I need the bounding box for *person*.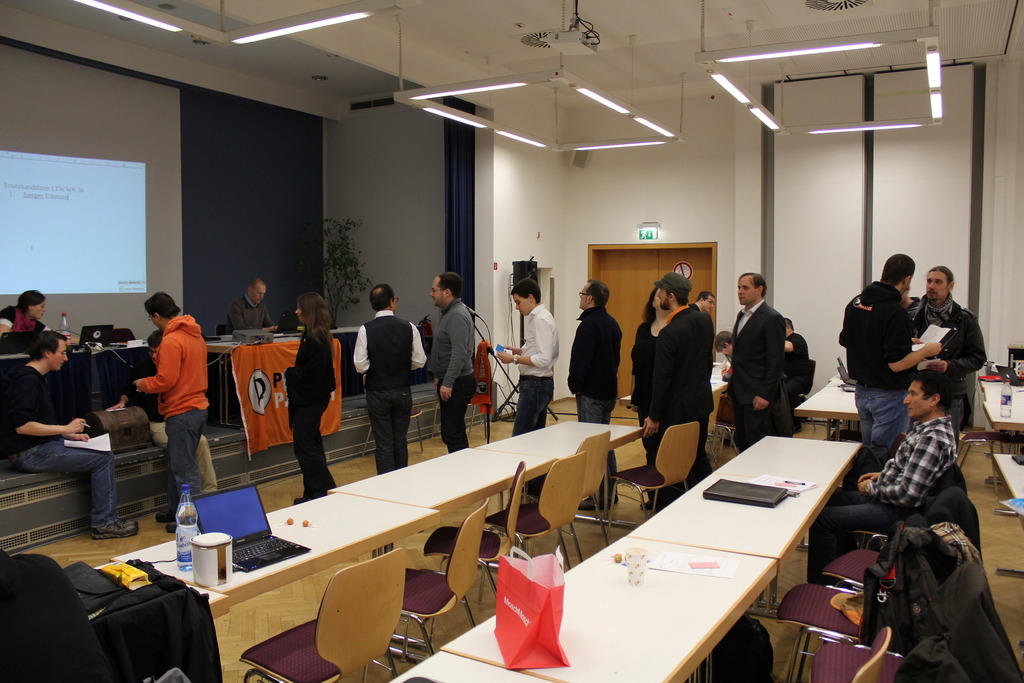
Here it is: pyautogui.locateOnScreen(564, 287, 625, 509).
